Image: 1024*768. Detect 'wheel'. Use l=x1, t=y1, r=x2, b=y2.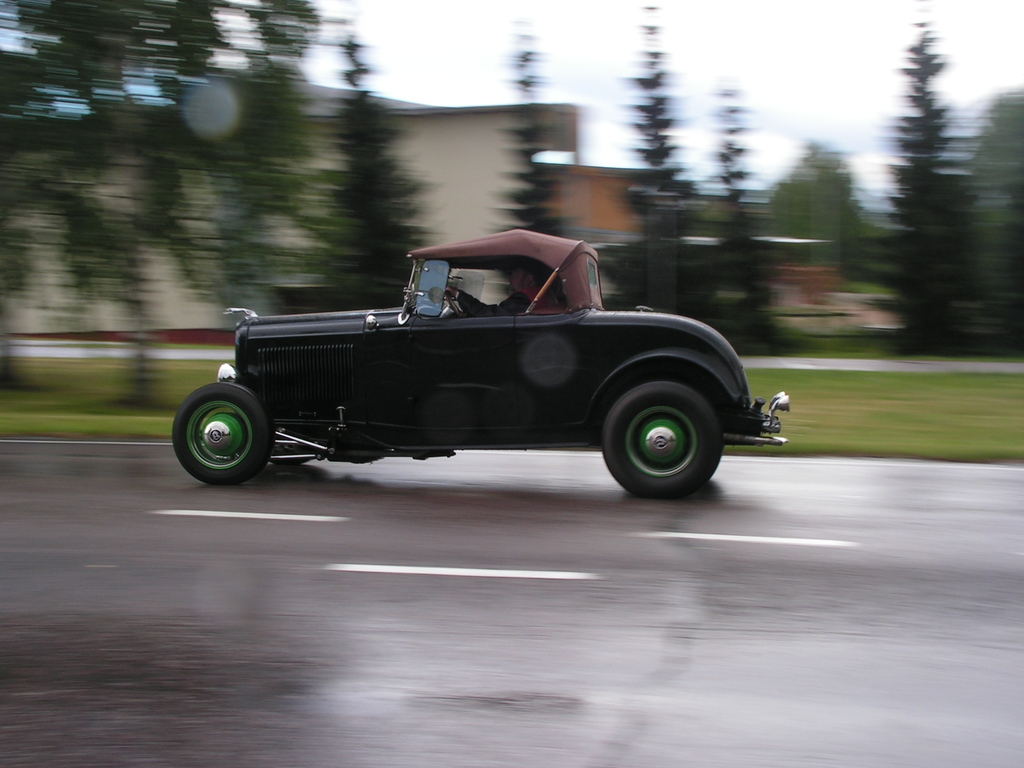
l=598, t=384, r=726, b=502.
